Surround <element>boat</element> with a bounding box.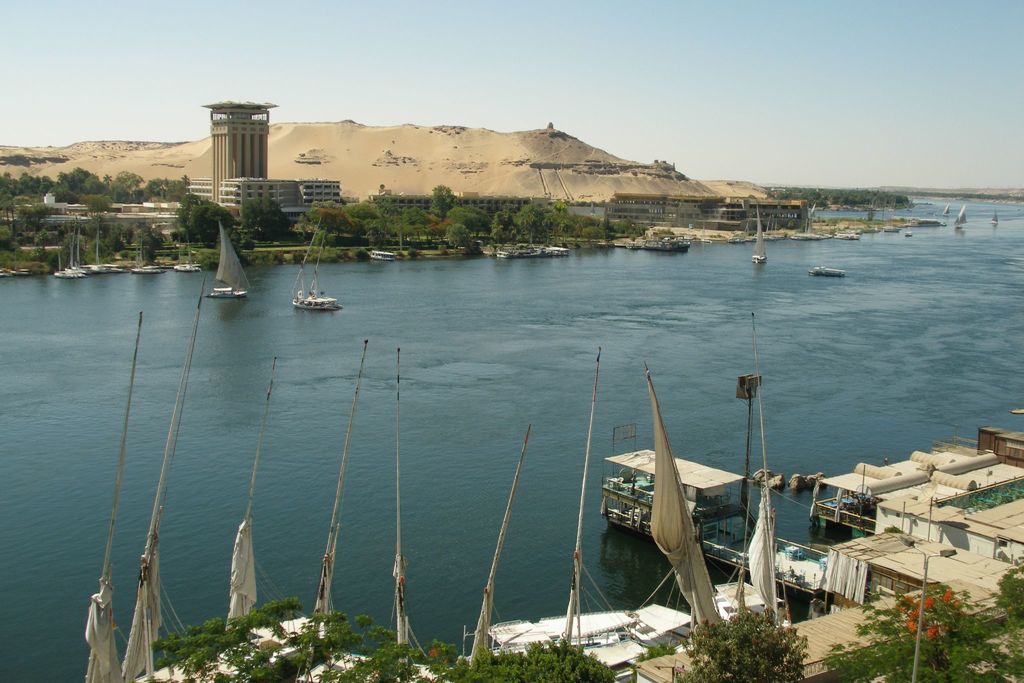
[x1=211, y1=217, x2=253, y2=297].
